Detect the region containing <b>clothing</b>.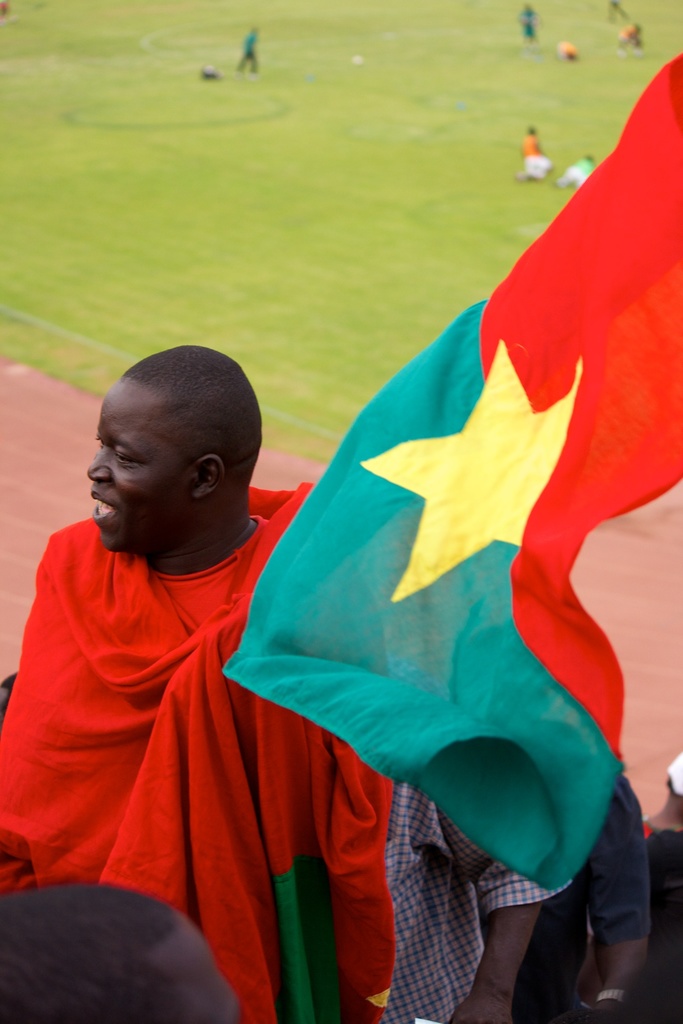
x1=522, y1=134, x2=547, y2=178.
